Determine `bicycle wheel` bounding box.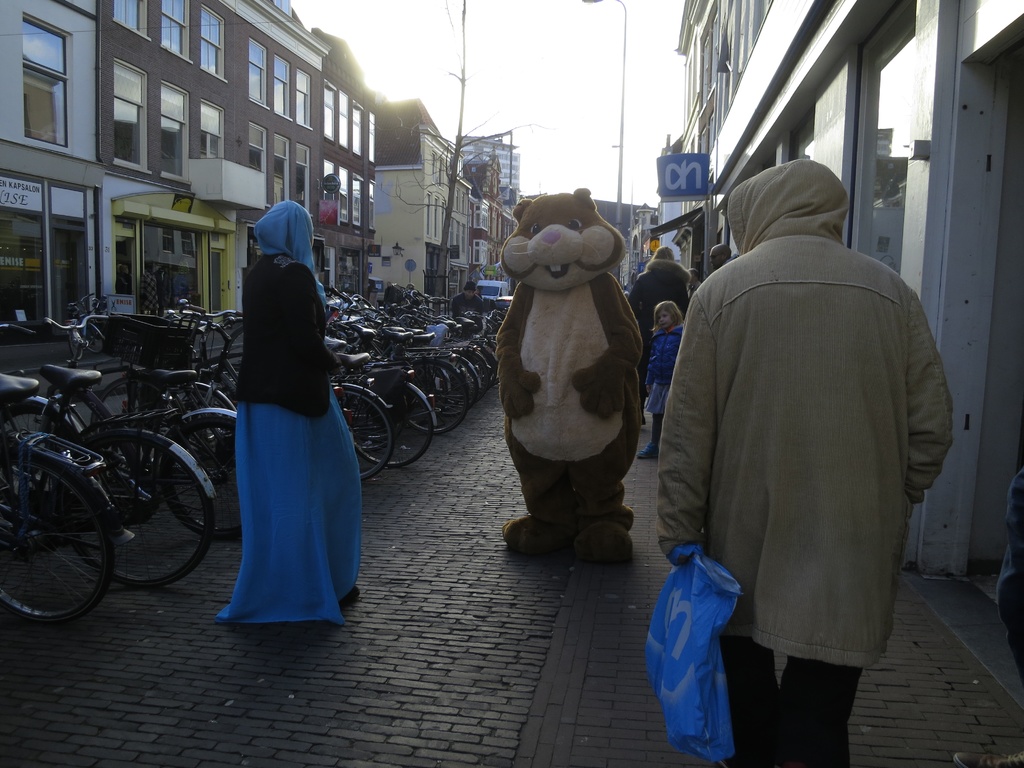
Determined: [436,357,477,412].
